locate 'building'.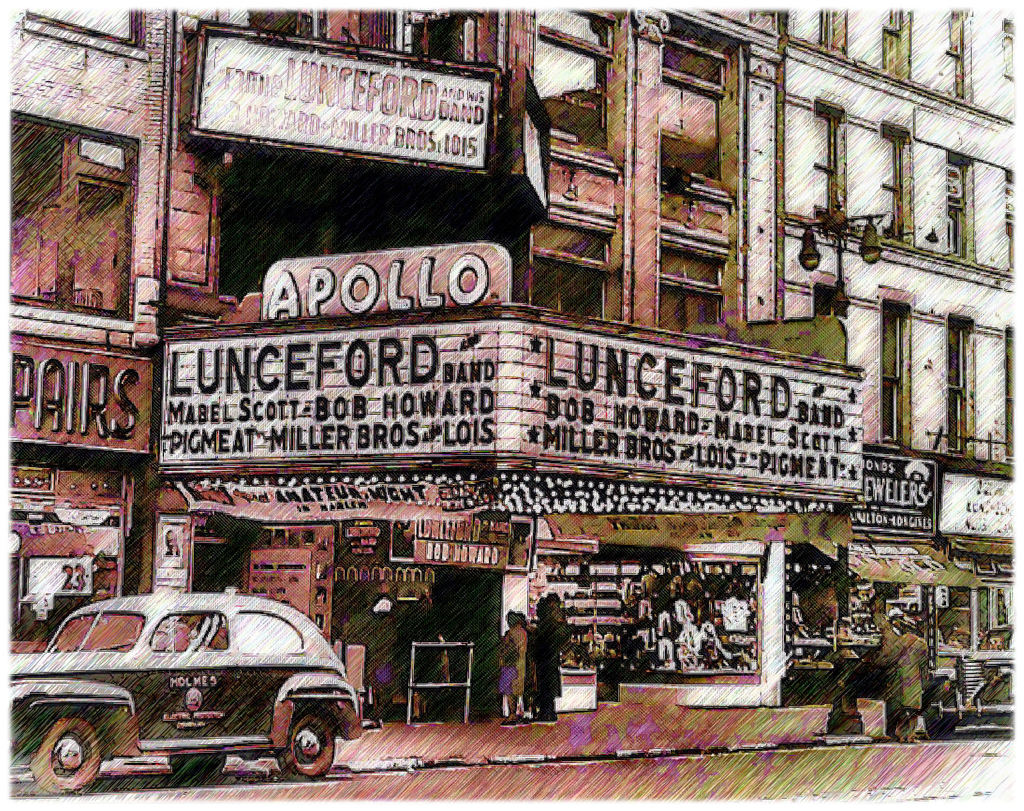
Bounding box: 773/1/1023/675.
